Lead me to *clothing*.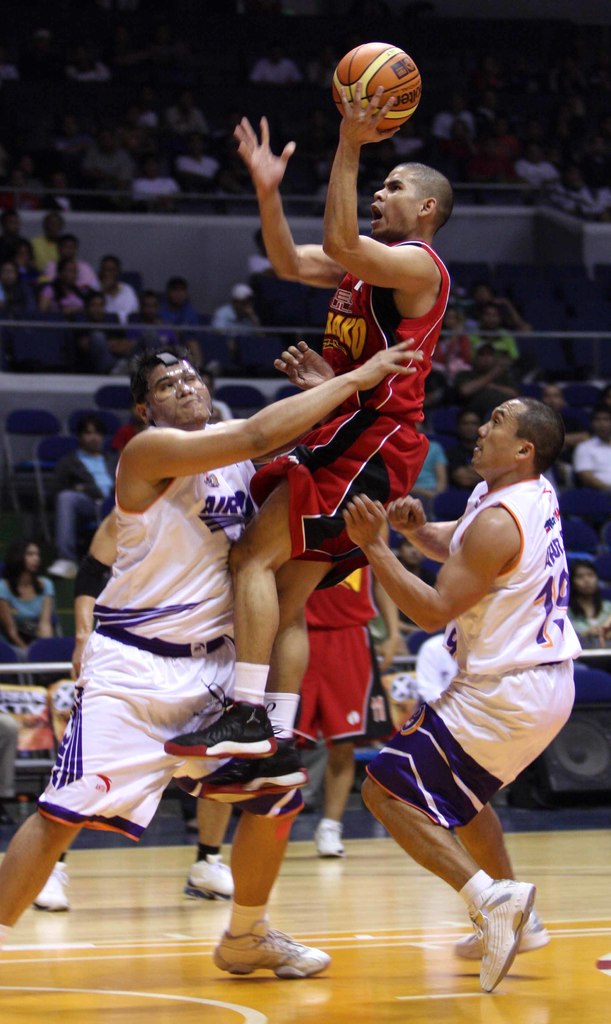
Lead to <region>351, 472, 582, 837</region>.
